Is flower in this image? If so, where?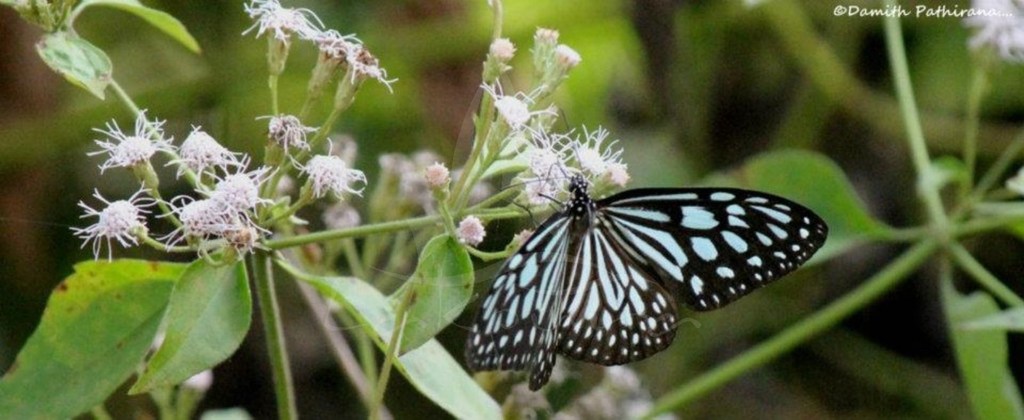
Yes, at l=490, t=36, r=517, b=81.
